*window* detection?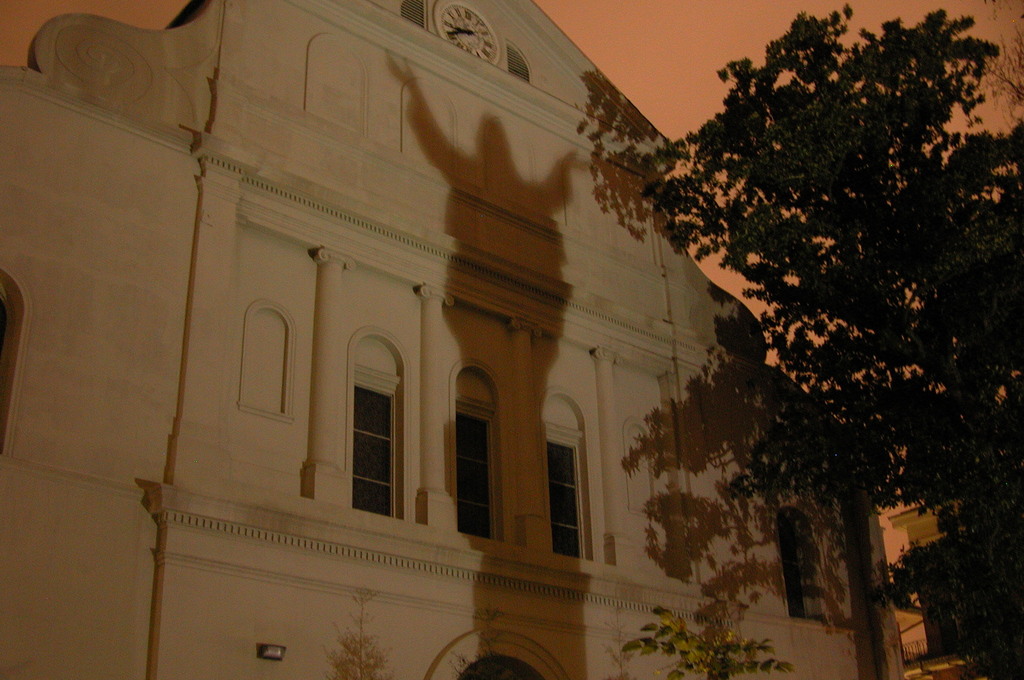
(0, 264, 22, 454)
